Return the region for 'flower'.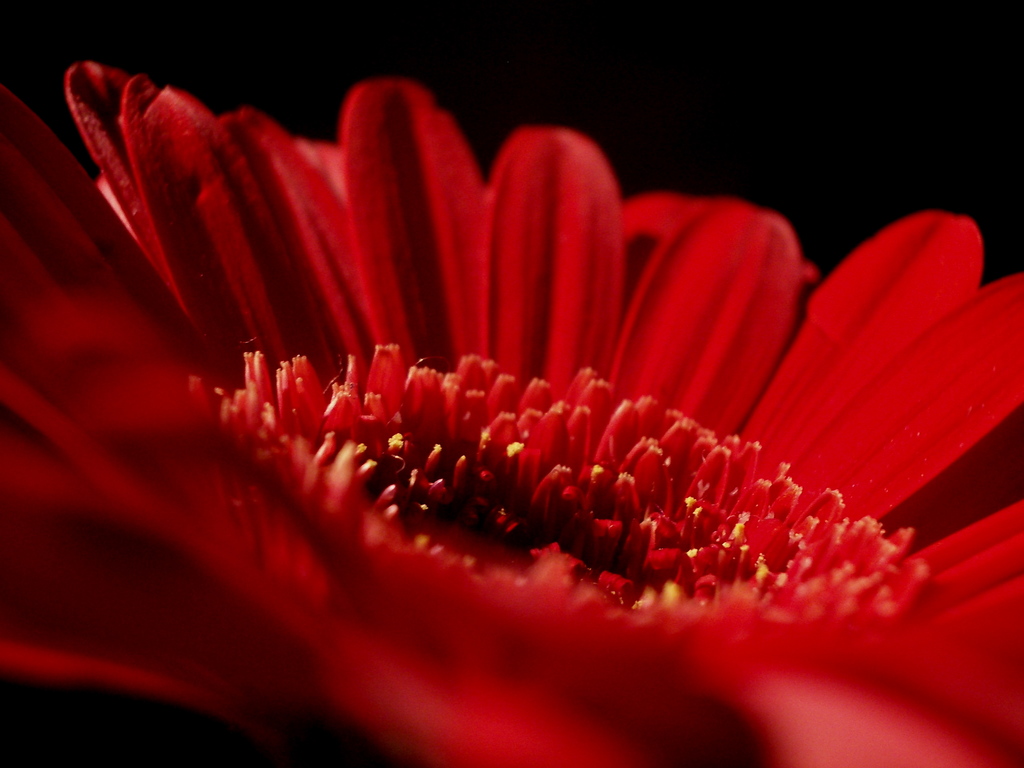
0,108,1023,742.
